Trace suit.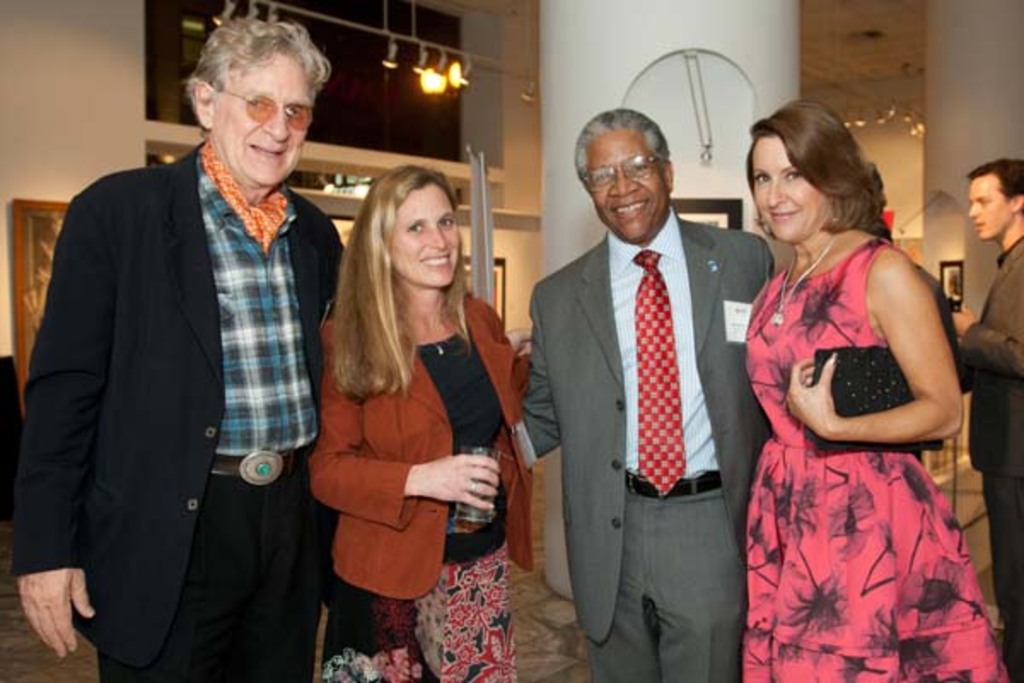
Traced to 956 237 1022 681.
